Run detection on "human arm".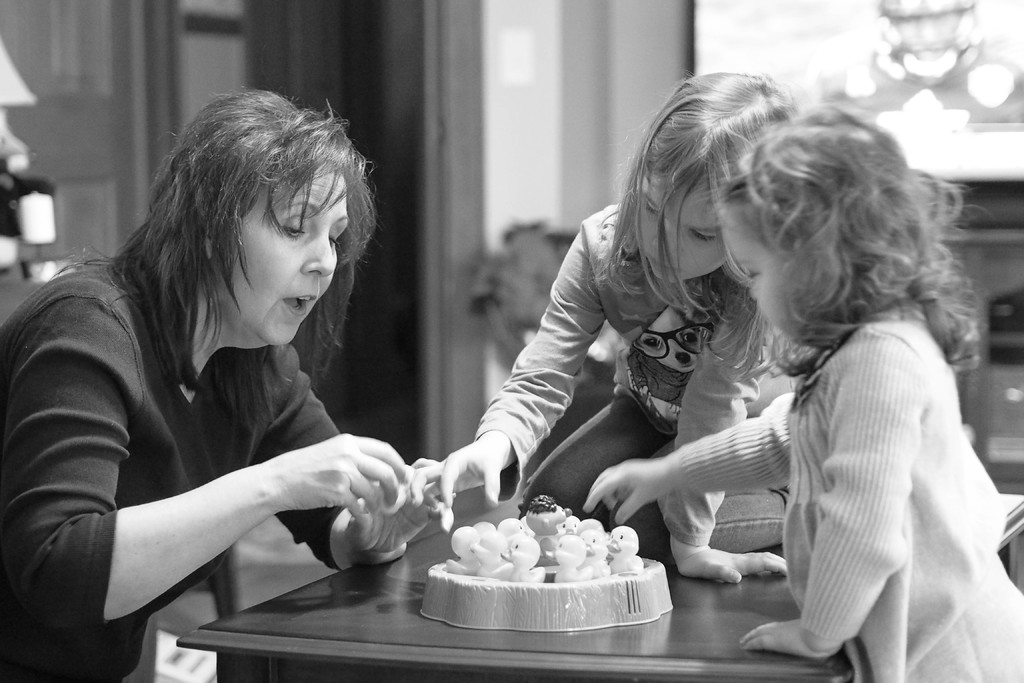
Result: l=401, t=215, r=612, b=530.
